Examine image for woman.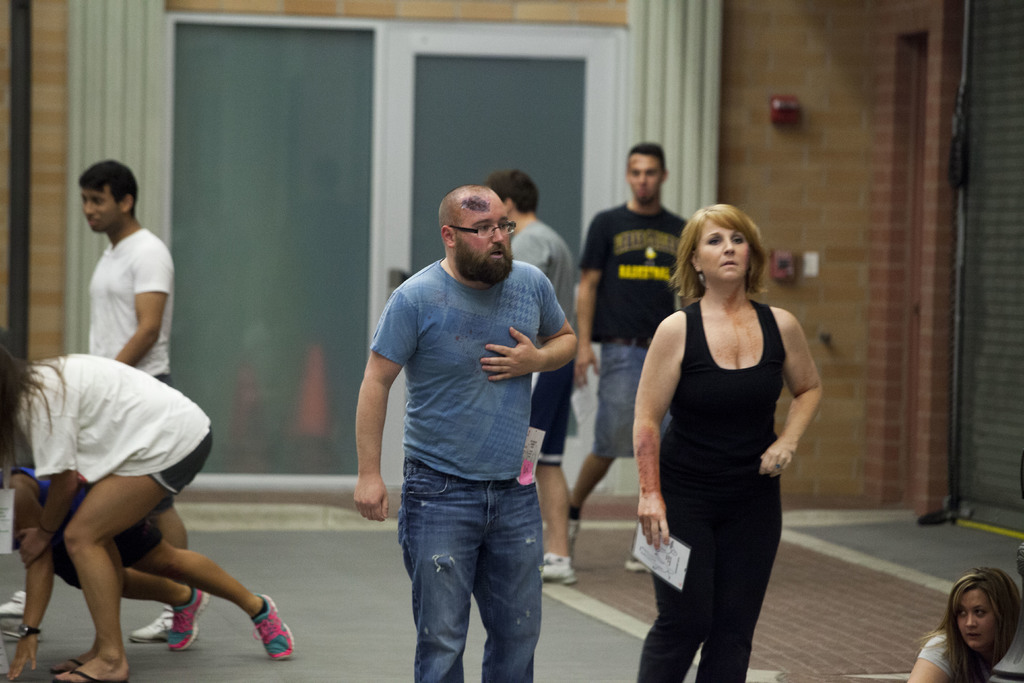
Examination result: l=904, t=564, r=1023, b=682.
